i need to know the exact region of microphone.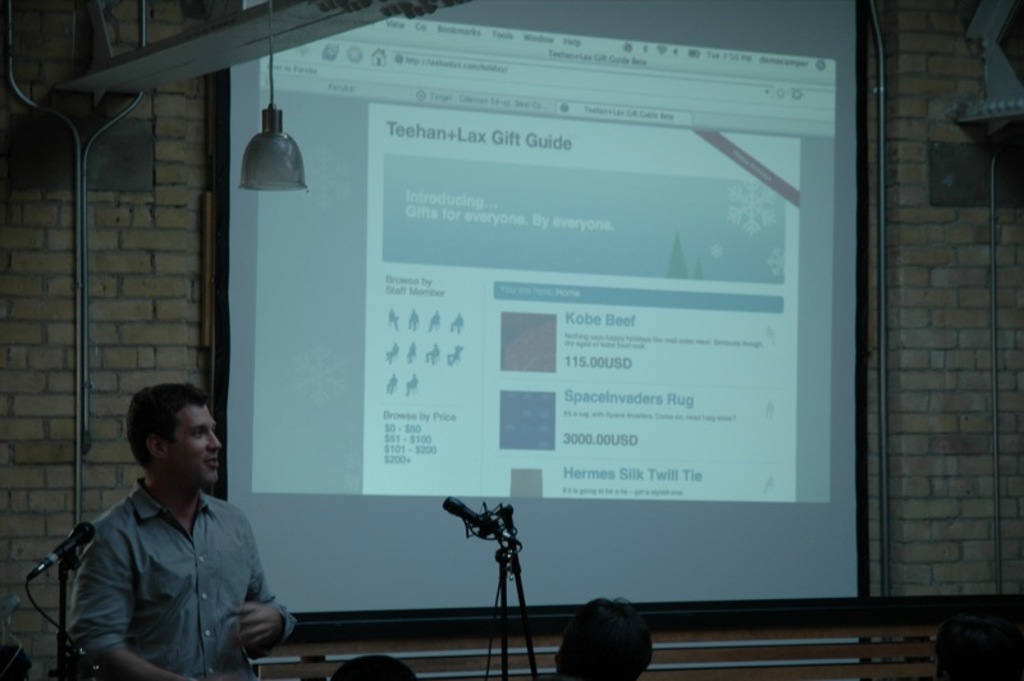
Region: <region>445, 493, 497, 535</region>.
